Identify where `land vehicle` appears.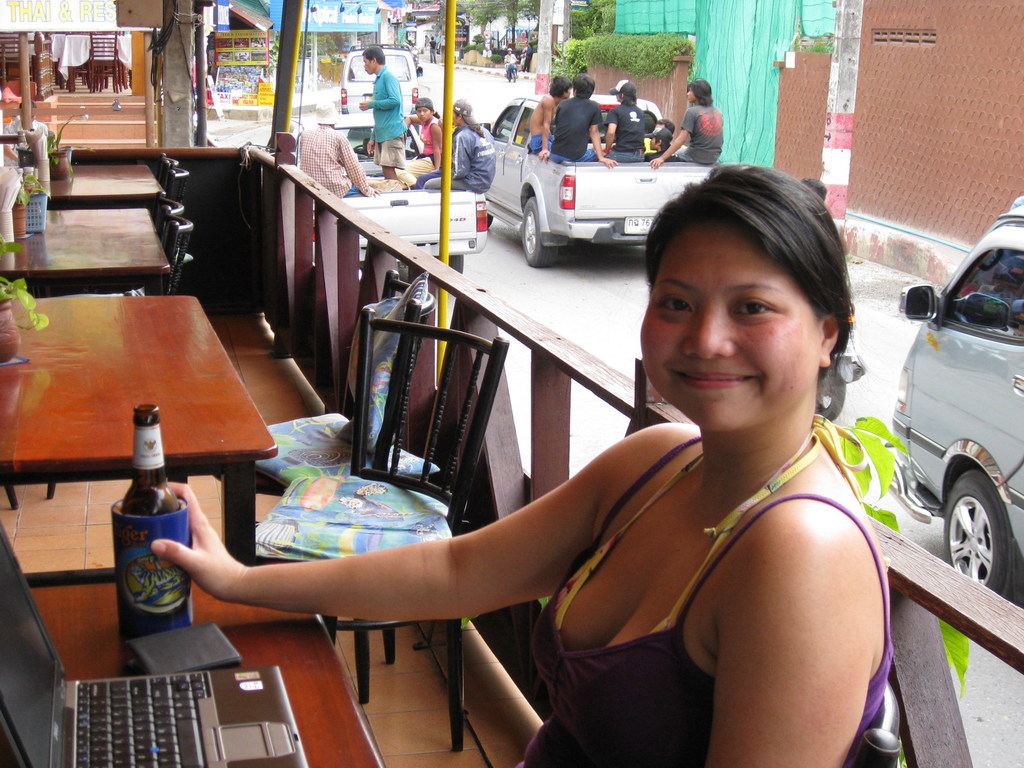
Appears at bbox=(479, 97, 741, 248).
